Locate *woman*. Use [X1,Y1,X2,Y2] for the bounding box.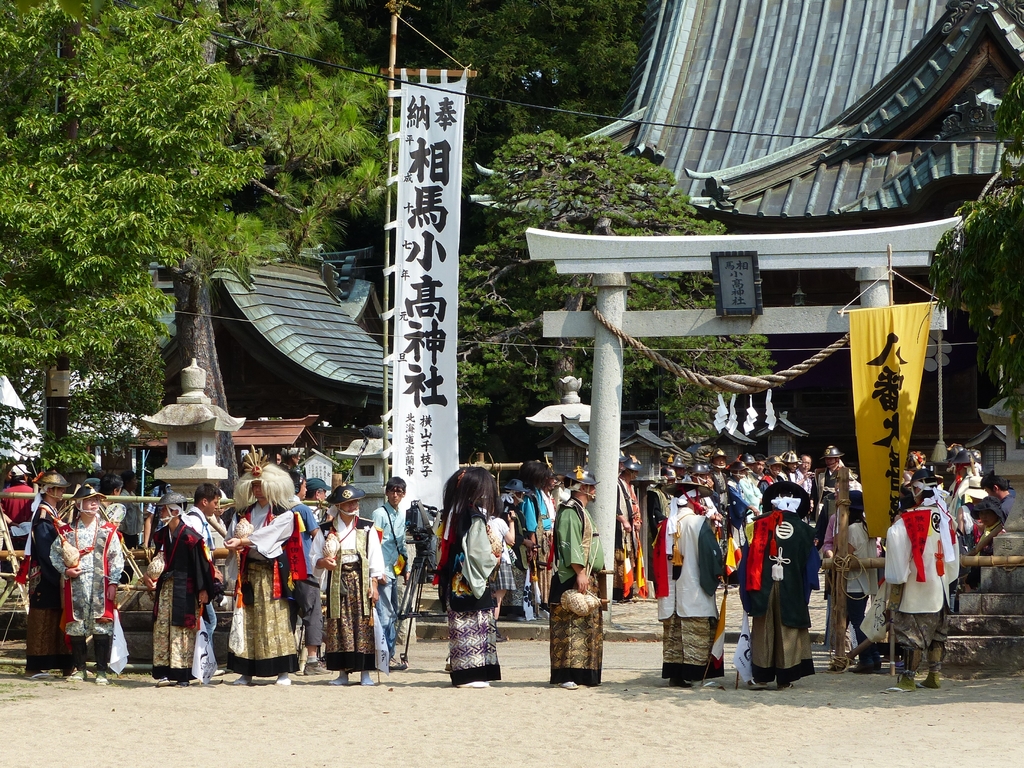
[326,479,386,688].
